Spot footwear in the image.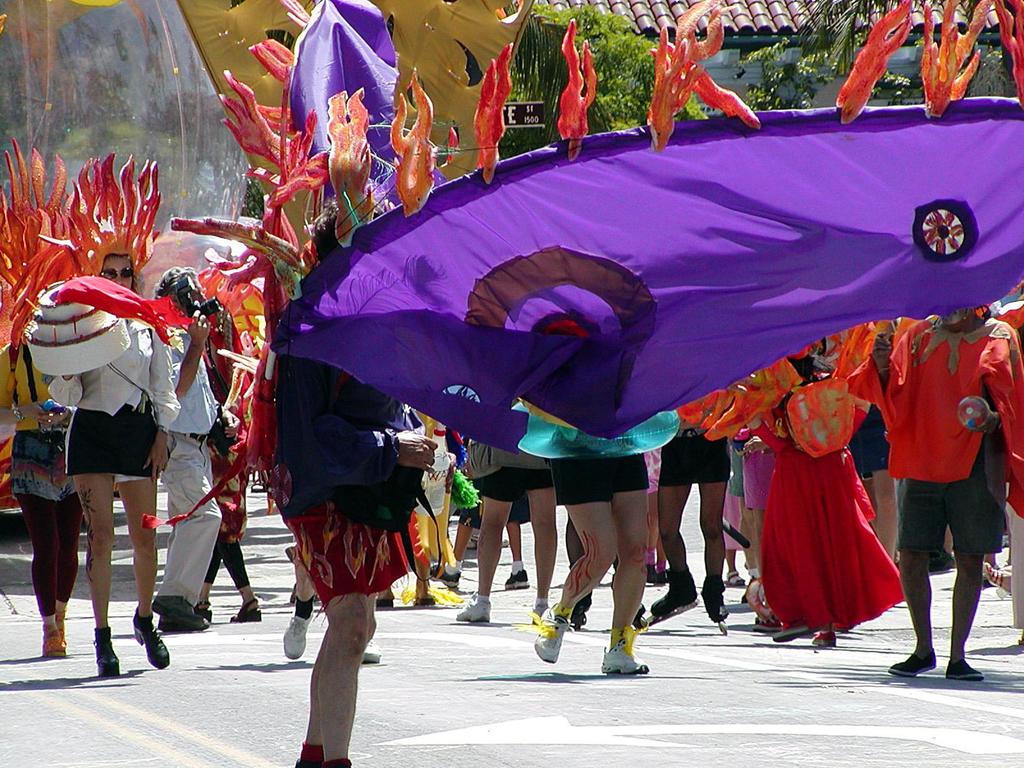
footwear found at bbox=[726, 569, 744, 588].
